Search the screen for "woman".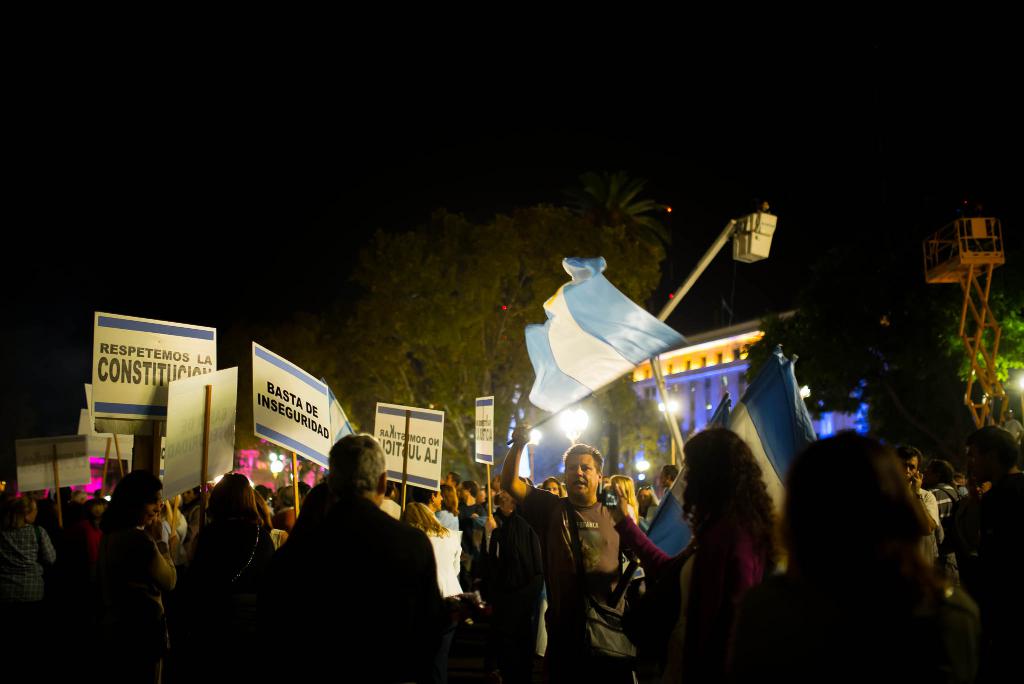
Found at [607,472,640,524].
